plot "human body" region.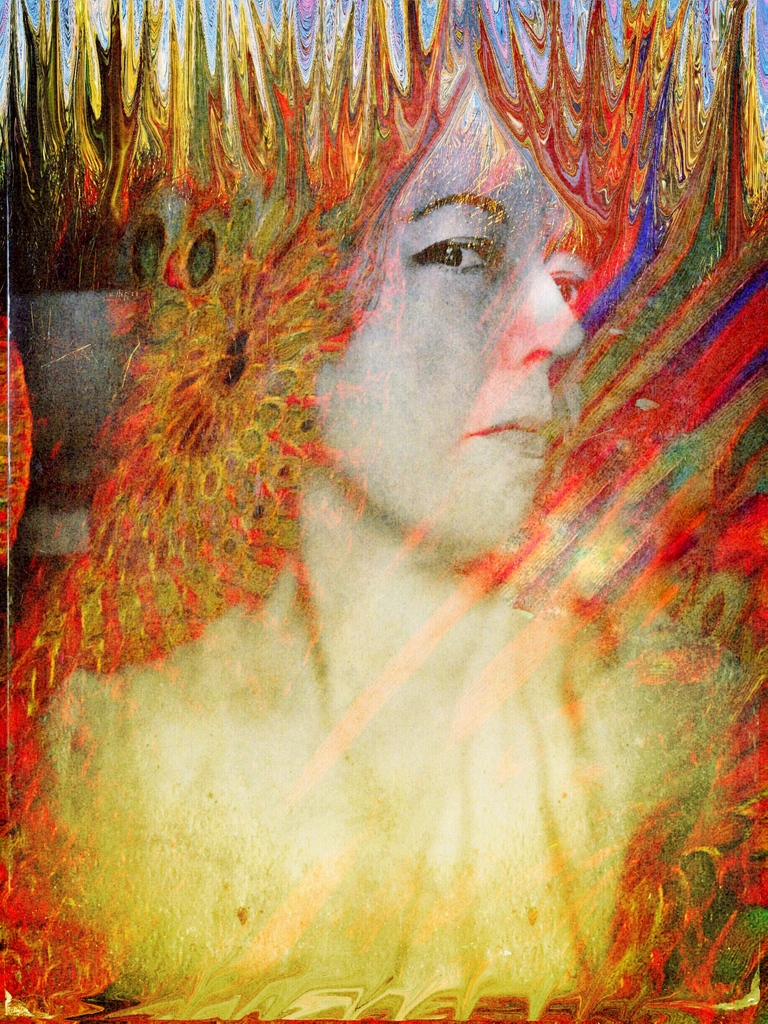
Plotted at Rect(0, 80, 764, 1023).
